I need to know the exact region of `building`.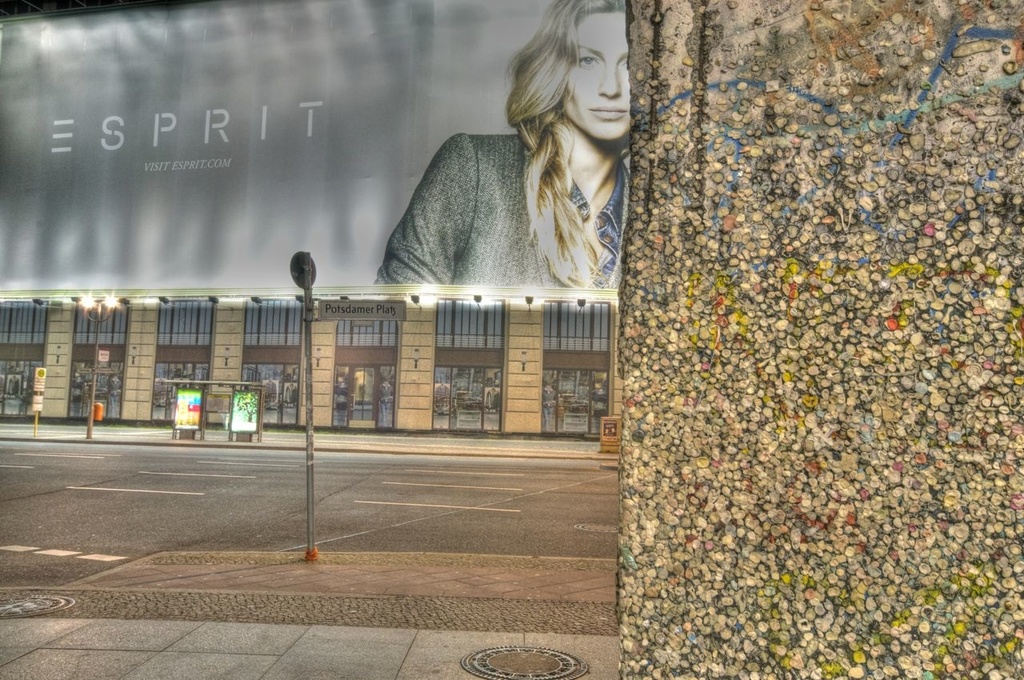
Region: [0,297,622,440].
